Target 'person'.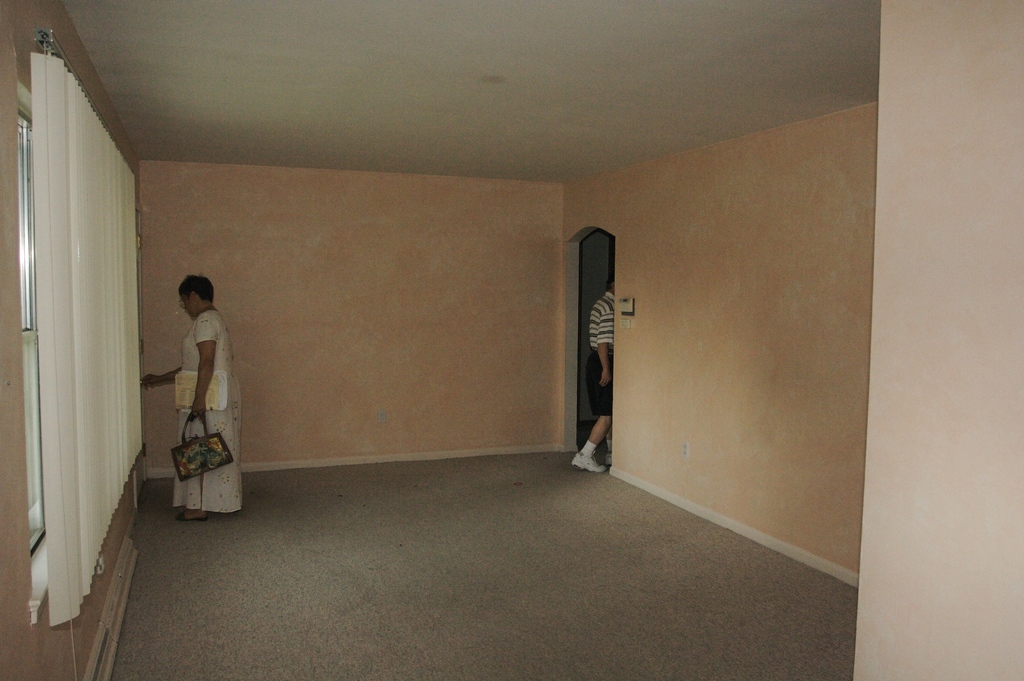
Target region: <bbox>164, 274, 235, 513</bbox>.
